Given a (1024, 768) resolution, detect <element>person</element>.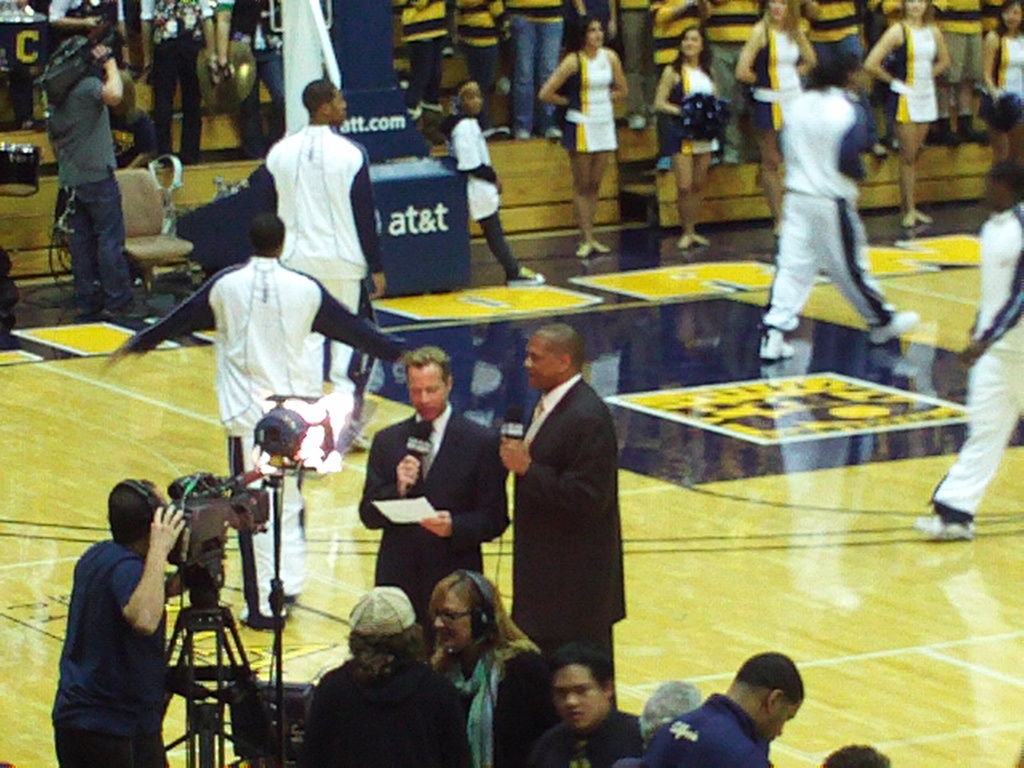
[x1=287, y1=584, x2=476, y2=767].
